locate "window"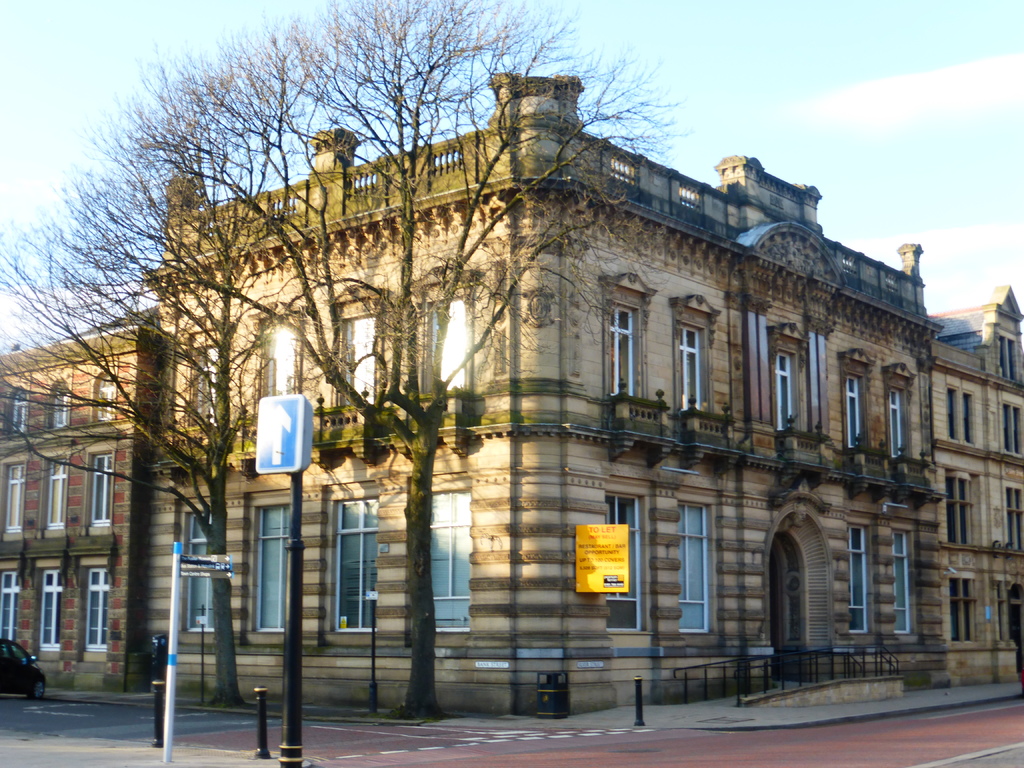
(left=190, top=345, right=215, bottom=433)
